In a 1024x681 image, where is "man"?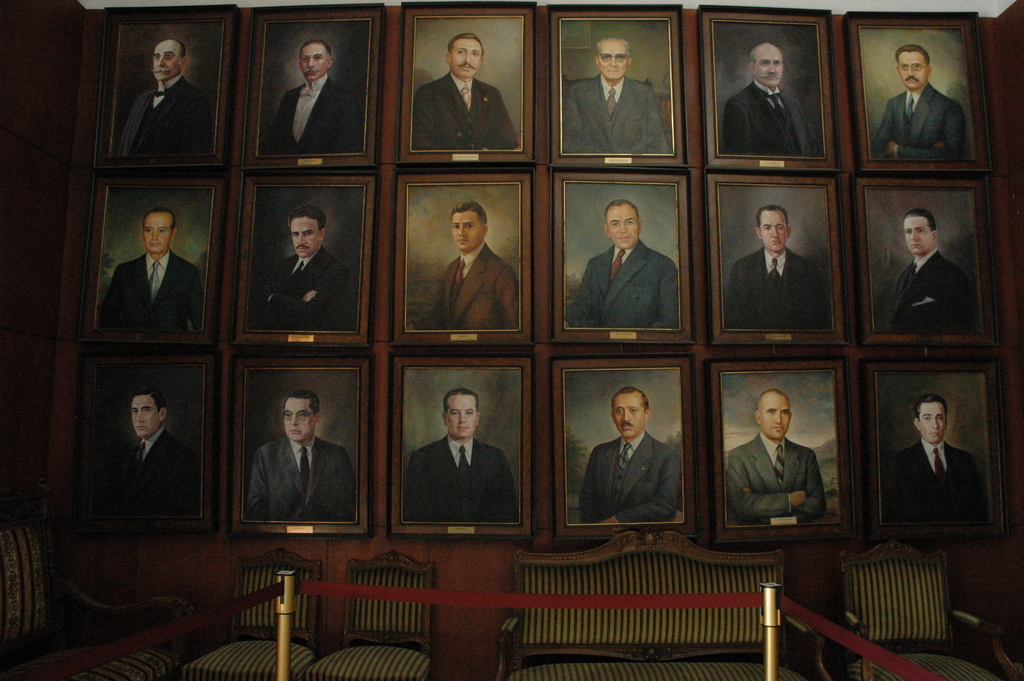
[x1=722, y1=386, x2=824, y2=520].
